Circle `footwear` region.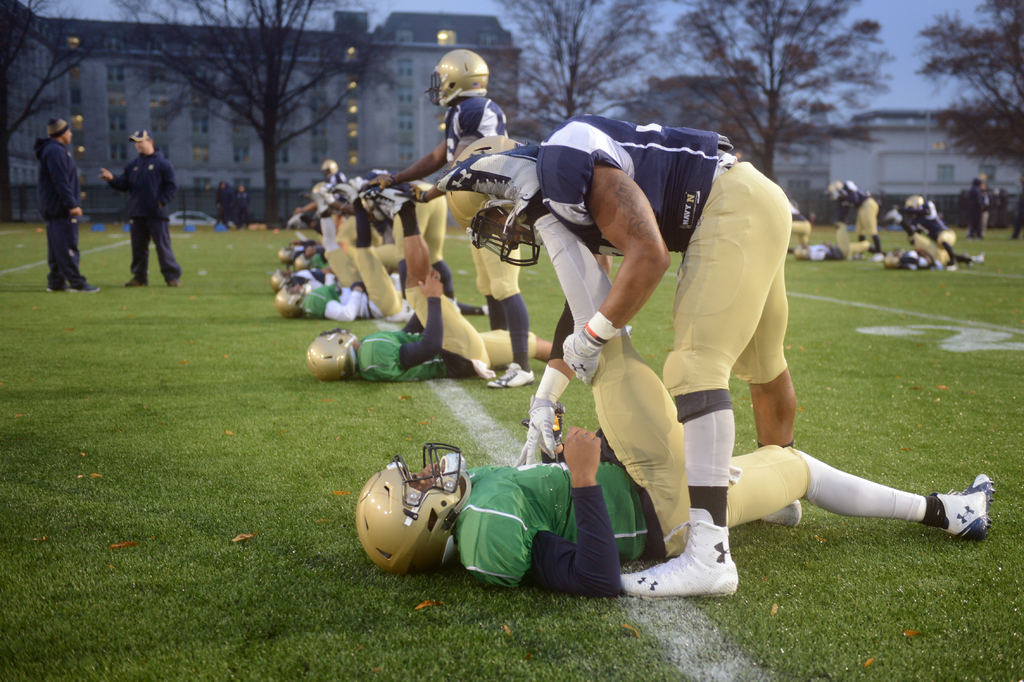
Region: detection(436, 138, 543, 229).
